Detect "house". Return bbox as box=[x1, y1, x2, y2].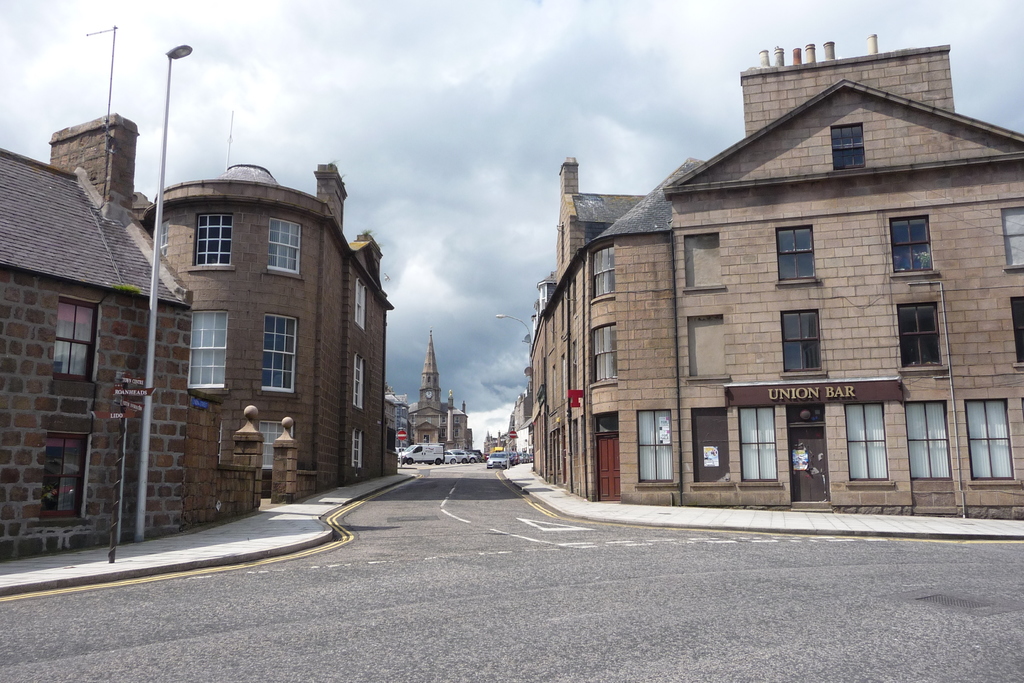
box=[385, 333, 476, 450].
